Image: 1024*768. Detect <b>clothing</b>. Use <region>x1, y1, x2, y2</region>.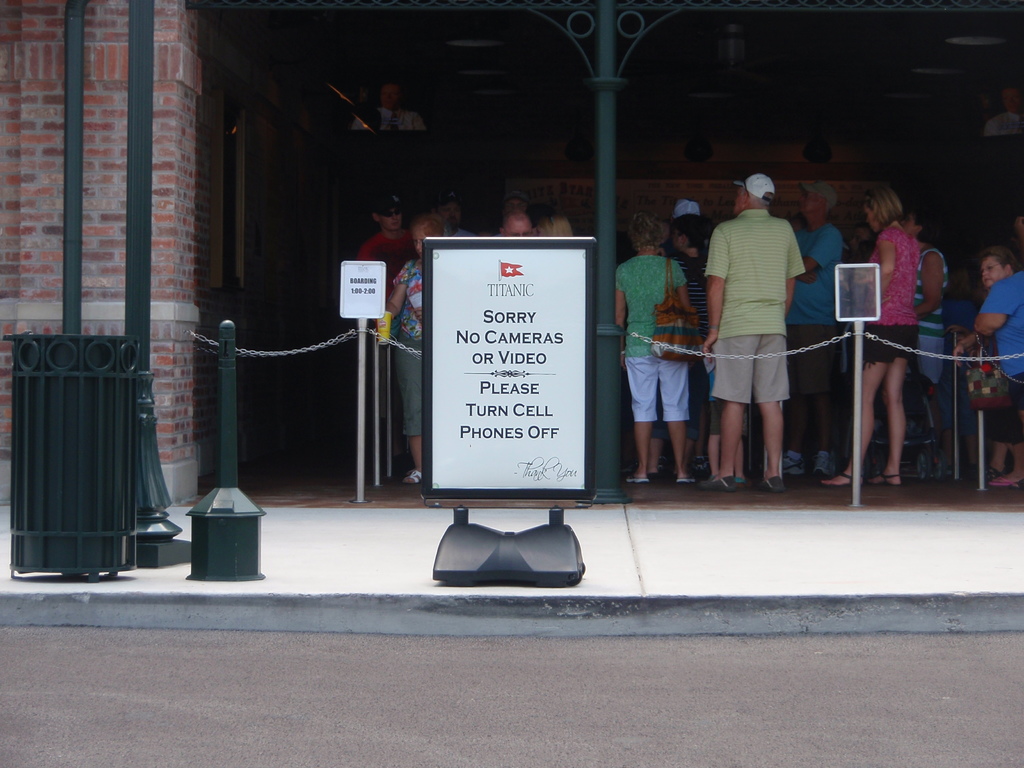
<region>787, 218, 844, 324</region>.
